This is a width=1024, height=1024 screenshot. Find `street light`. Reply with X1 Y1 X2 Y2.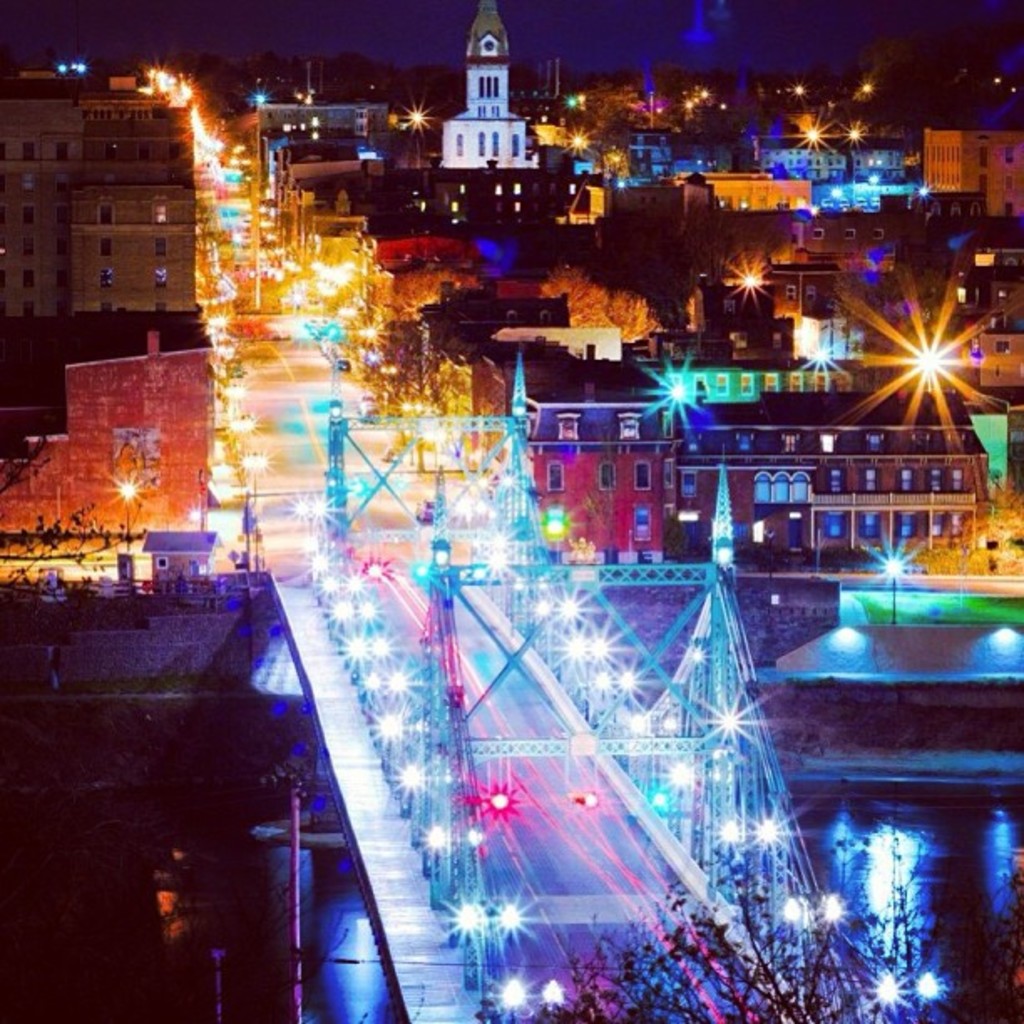
422 822 450 897.
